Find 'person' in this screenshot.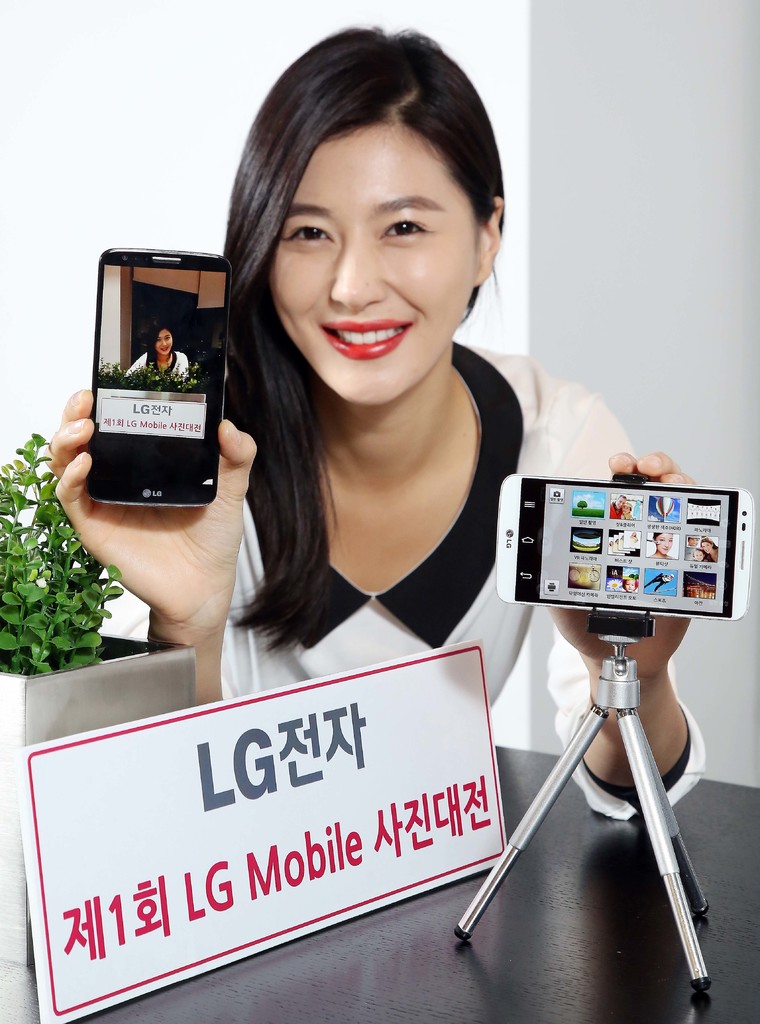
The bounding box for 'person' is <region>50, 22, 708, 820</region>.
